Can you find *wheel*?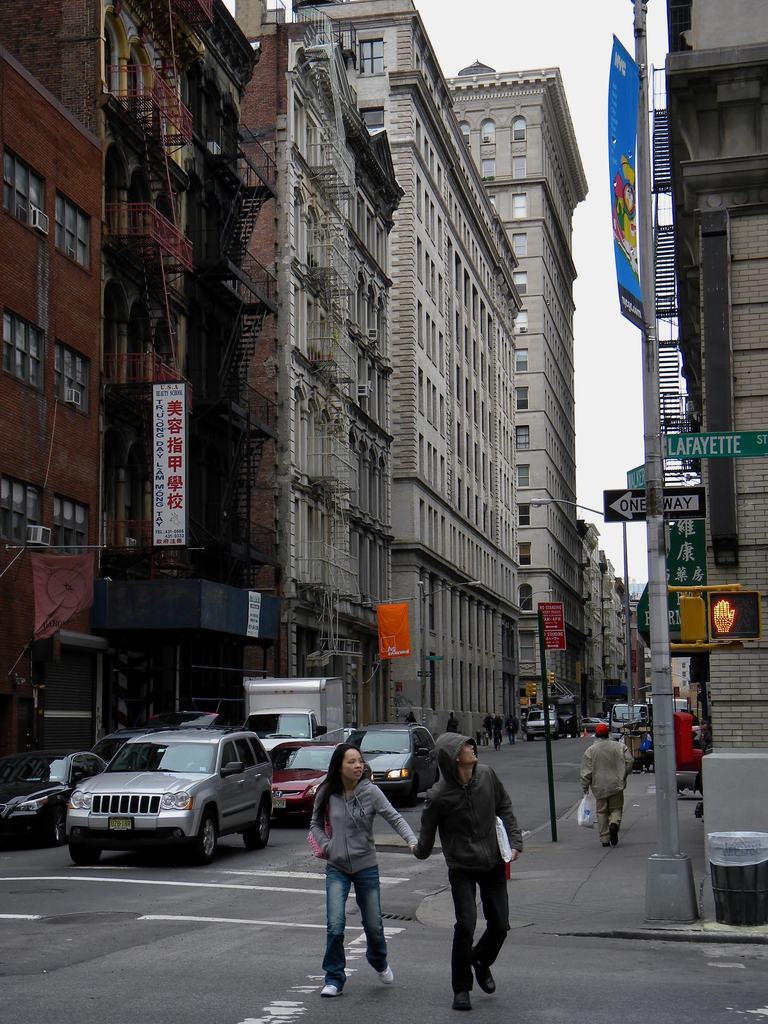
Yes, bounding box: box=[244, 799, 270, 847].
